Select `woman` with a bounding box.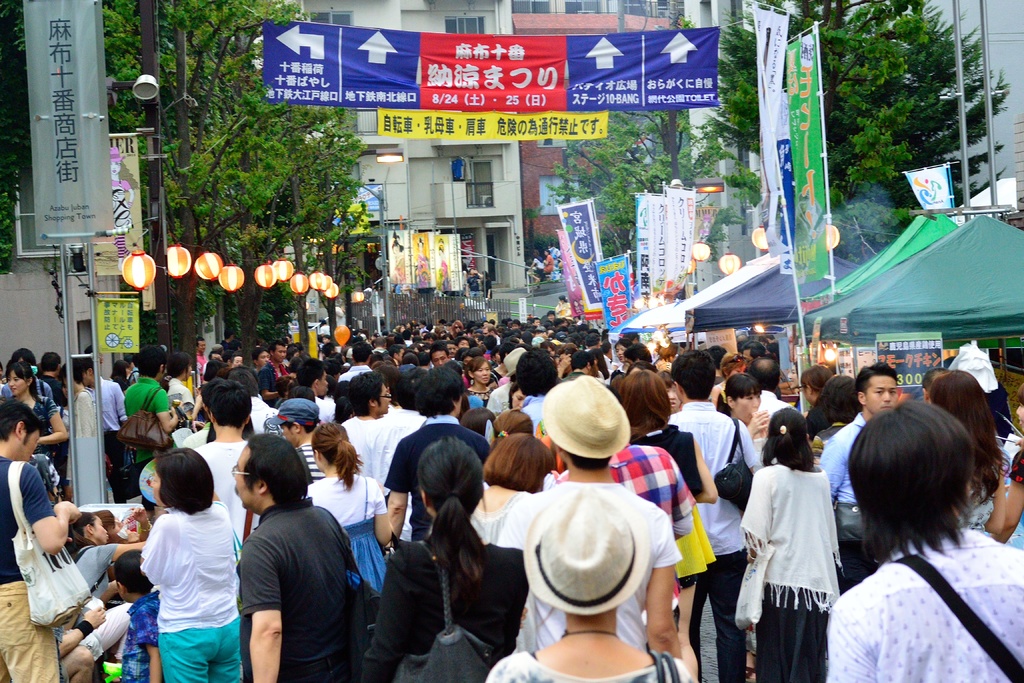
bbox=(751, 411, 854, 671).
